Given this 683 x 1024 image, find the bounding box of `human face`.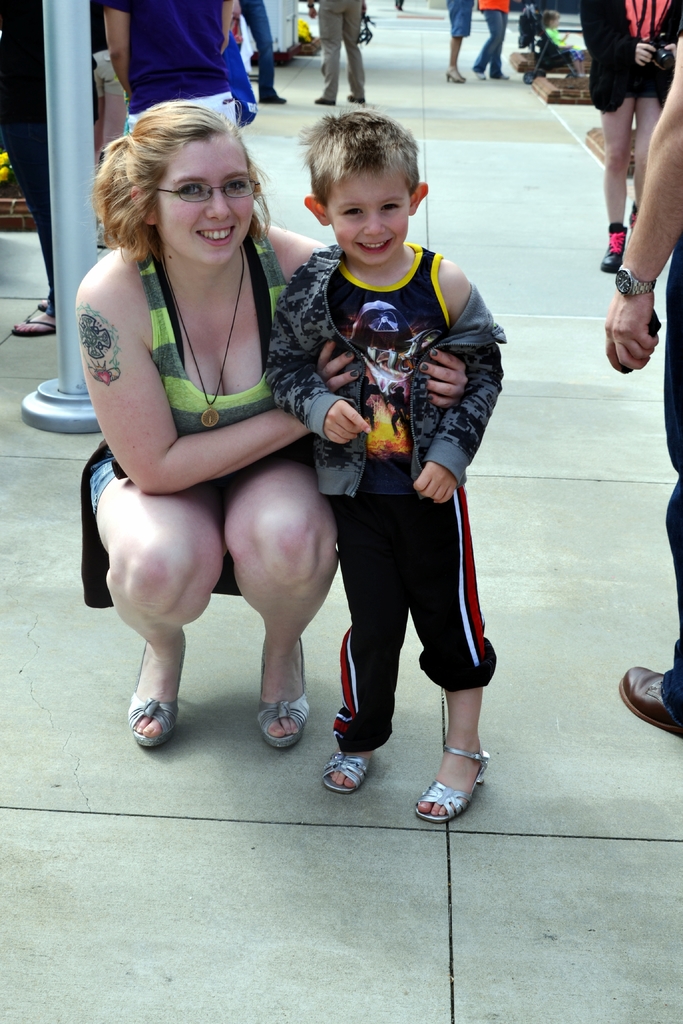
<region>334, 169, 411, 267</region>.
